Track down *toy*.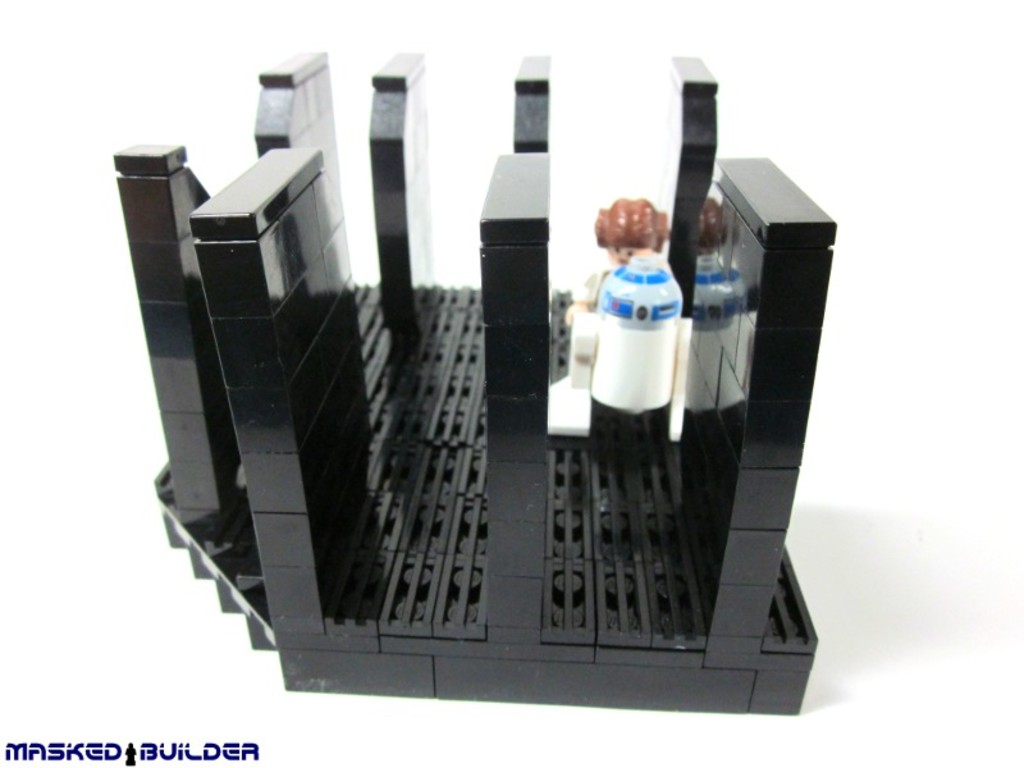
Tracked to (x1=118, y1=32, x2=876, y2=700).
